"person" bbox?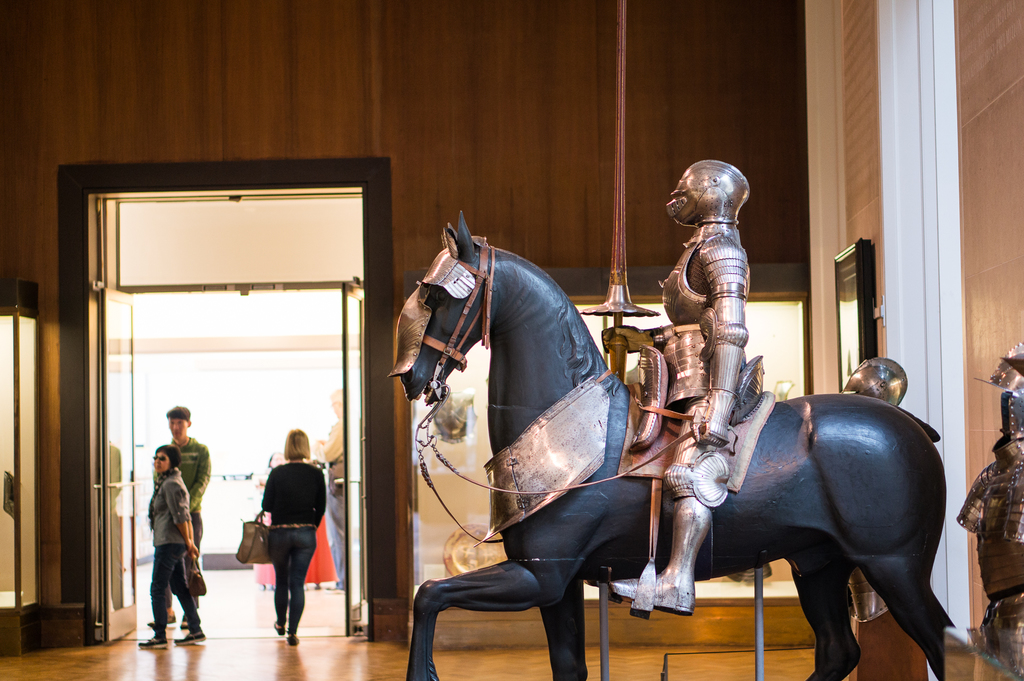
bbox(316, 388, 348, 593)
